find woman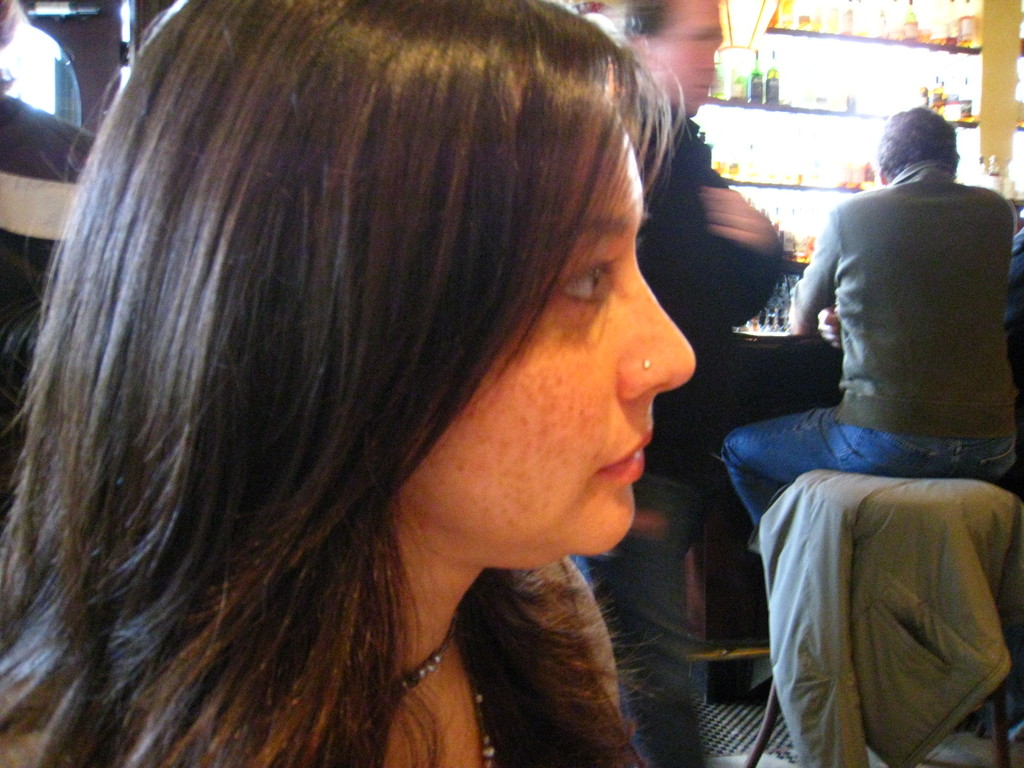
0,0,702,767
